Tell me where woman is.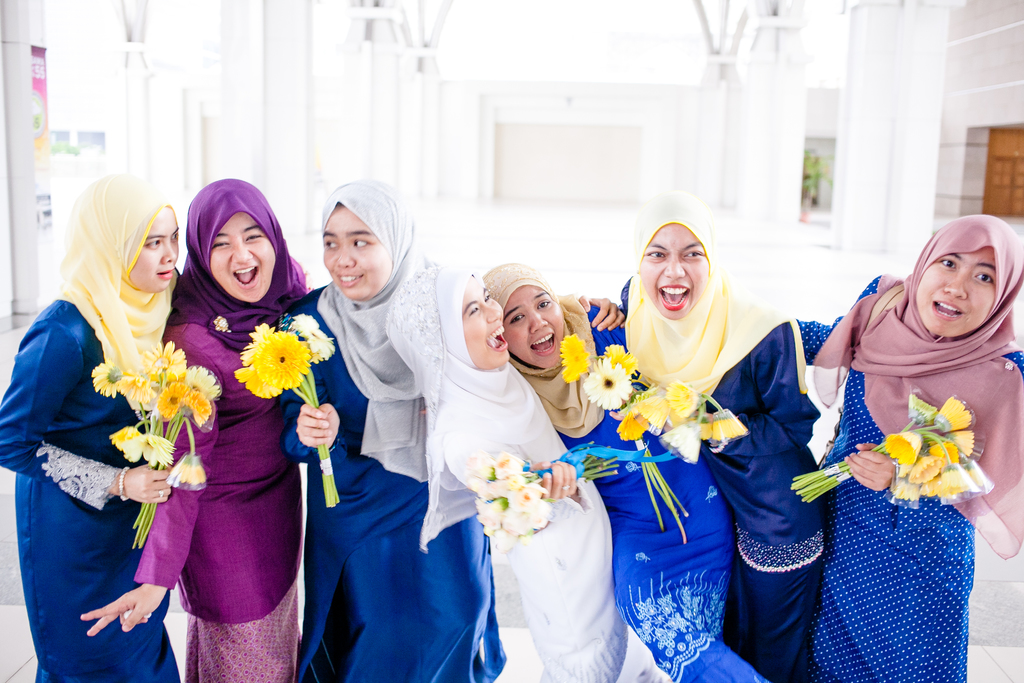
woman is at bbox(378, 262, 685, 682).
